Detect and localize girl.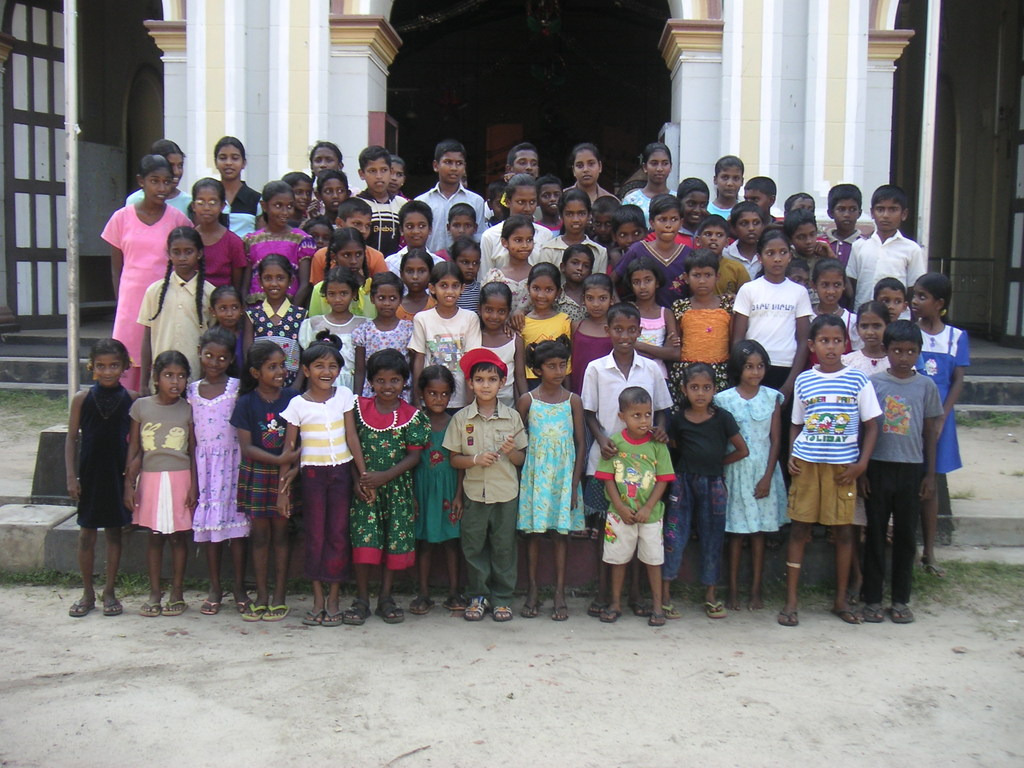
Localized at crop(138, 224, 213, 387).
